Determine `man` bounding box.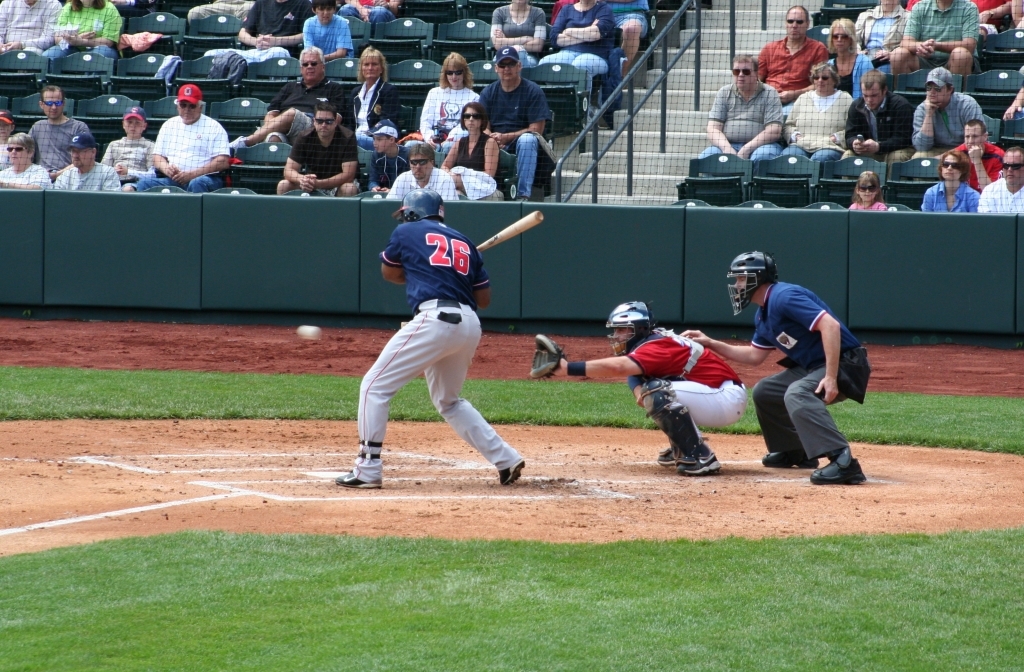
Determined: bbox=(17, 85, 99, 180).
